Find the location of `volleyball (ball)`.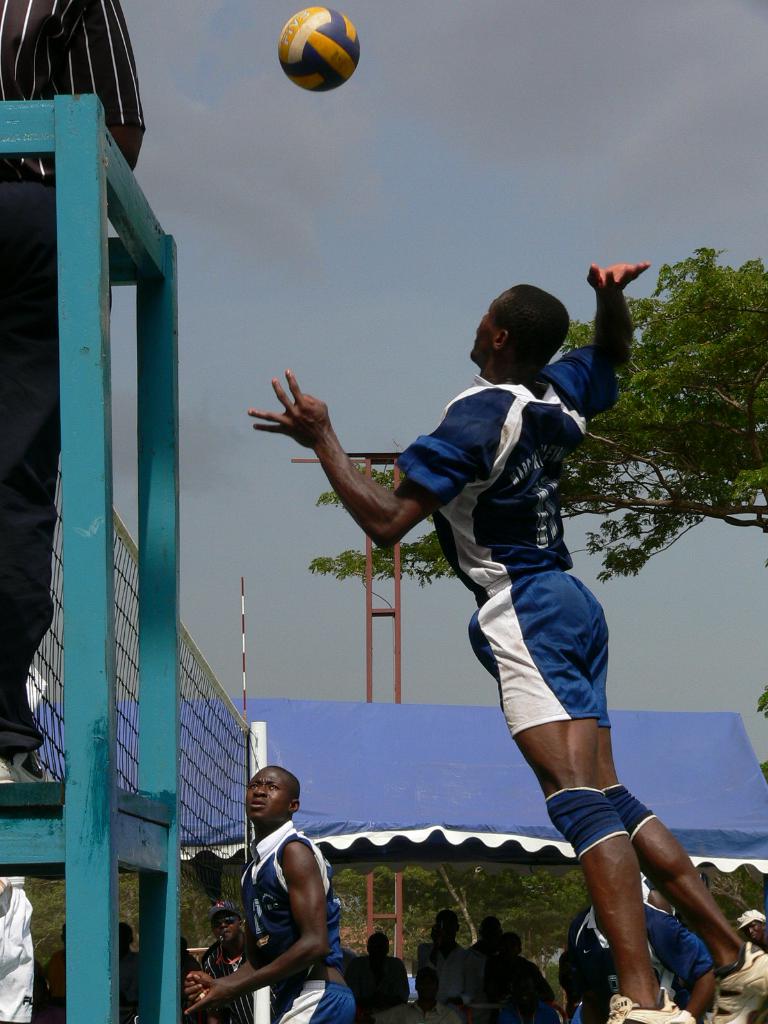
Location: crop(276, 4, 361, 97).
